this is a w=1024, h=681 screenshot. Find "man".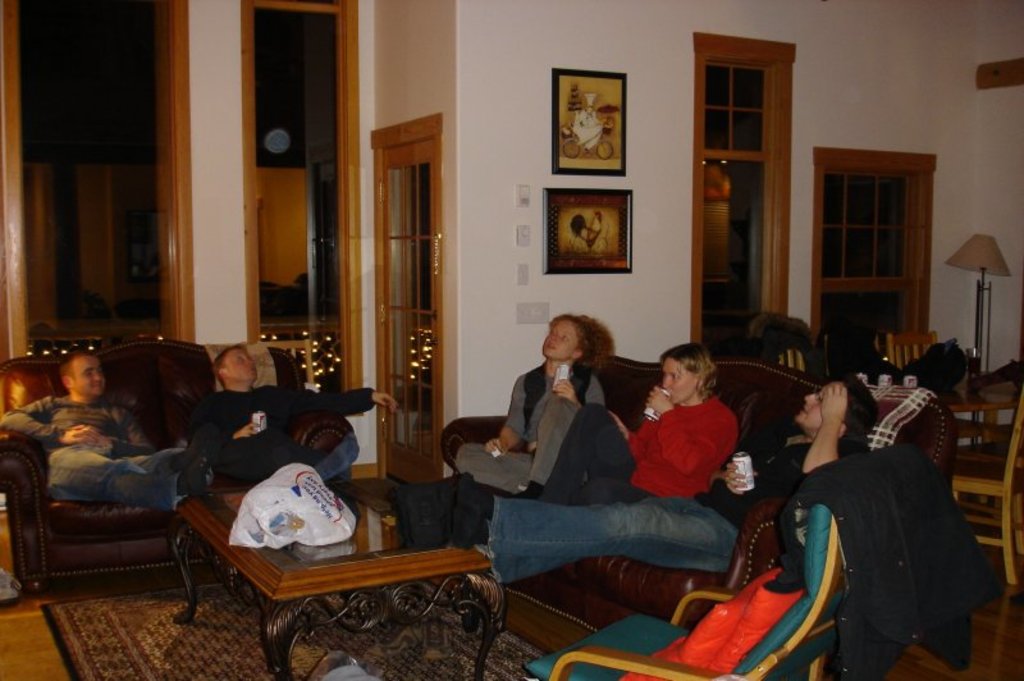
Bounding box: 4, 348, 223, 513.
